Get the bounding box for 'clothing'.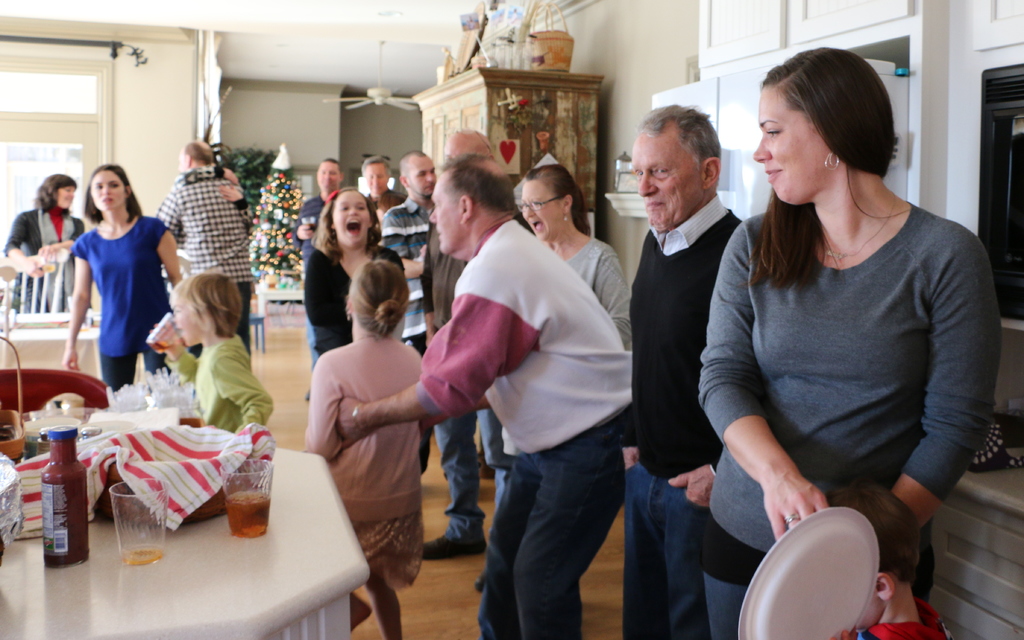
detection(308, 333, 428, 570).
